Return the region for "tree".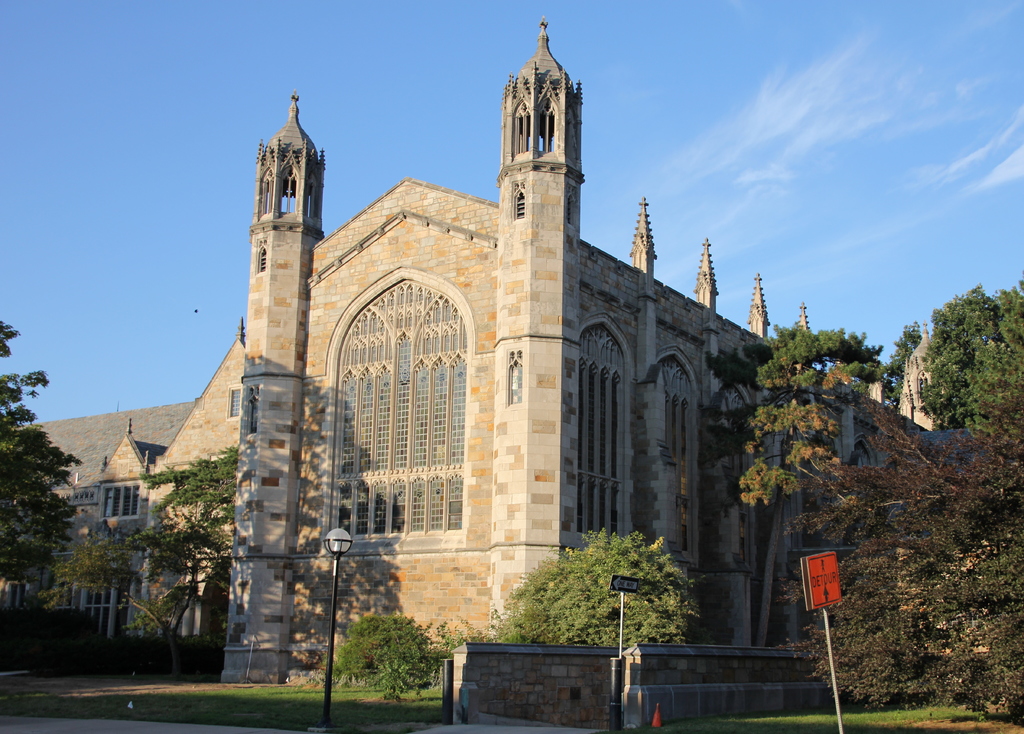
rect(136, 445, 243, 594).
